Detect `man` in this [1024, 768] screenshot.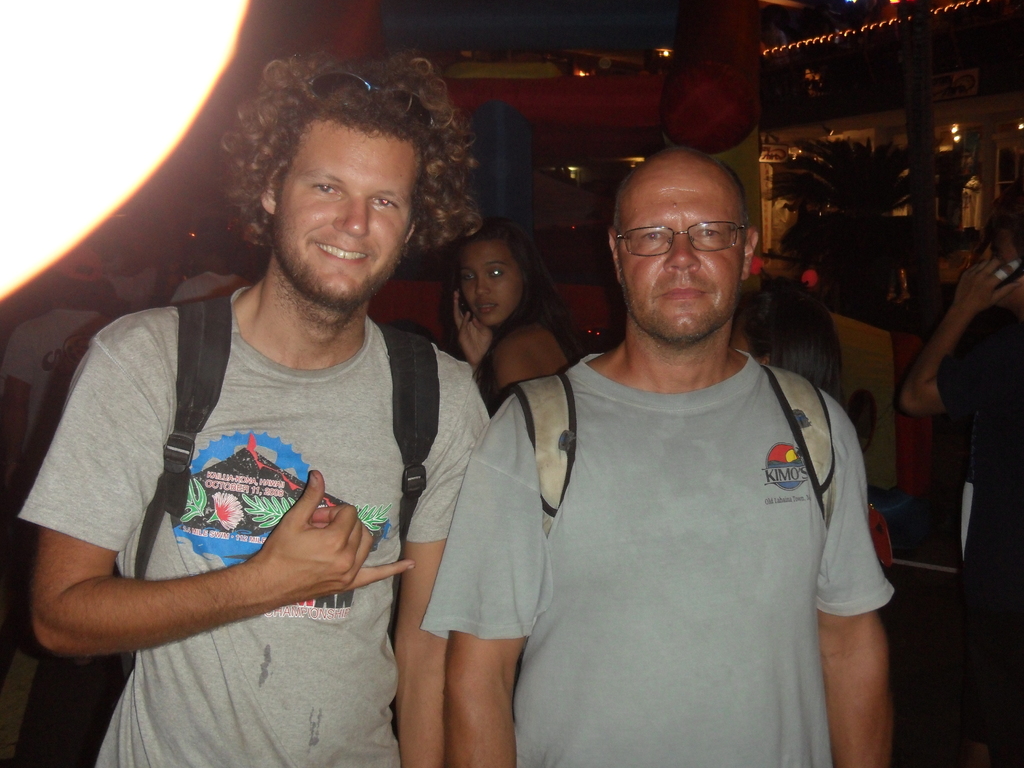
Detection: (left=164, top=214, right=252, bottom=310).
